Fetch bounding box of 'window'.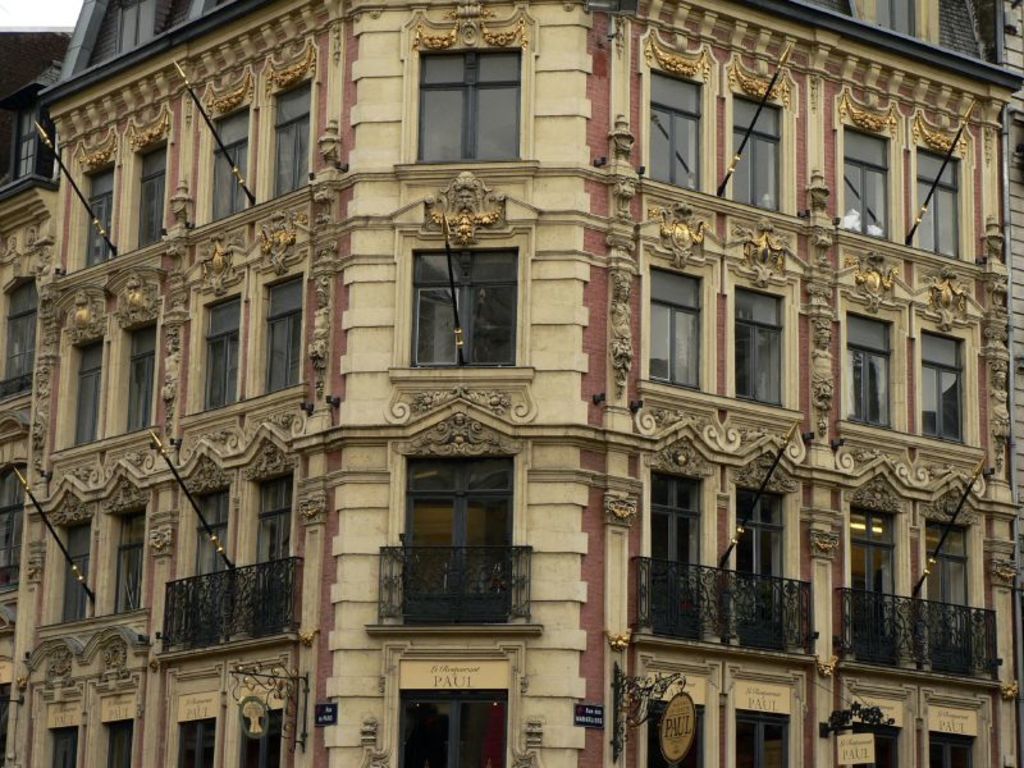
Bbox: crop(393, 428, 516, 657).
